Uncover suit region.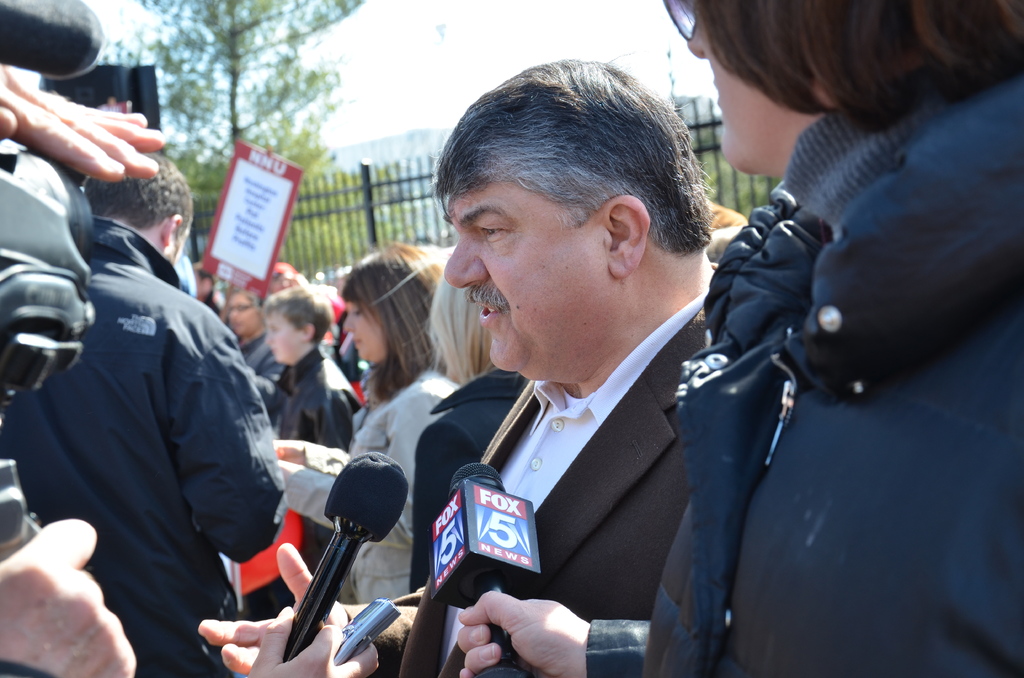
Uncovered: crop(395, 302, 714, 656).
